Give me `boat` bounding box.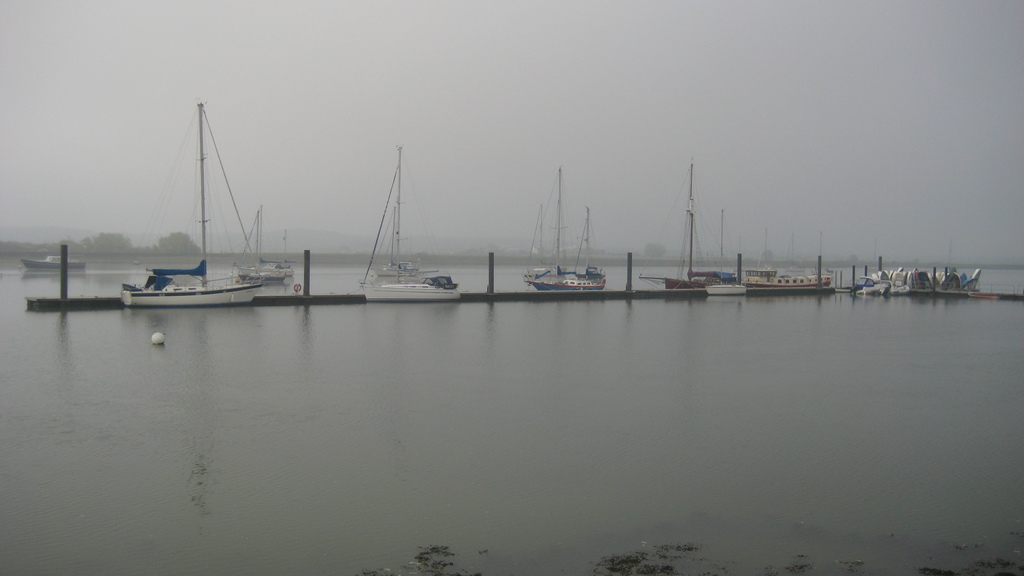
[left=661, top=150, right=716, bottom=298].
